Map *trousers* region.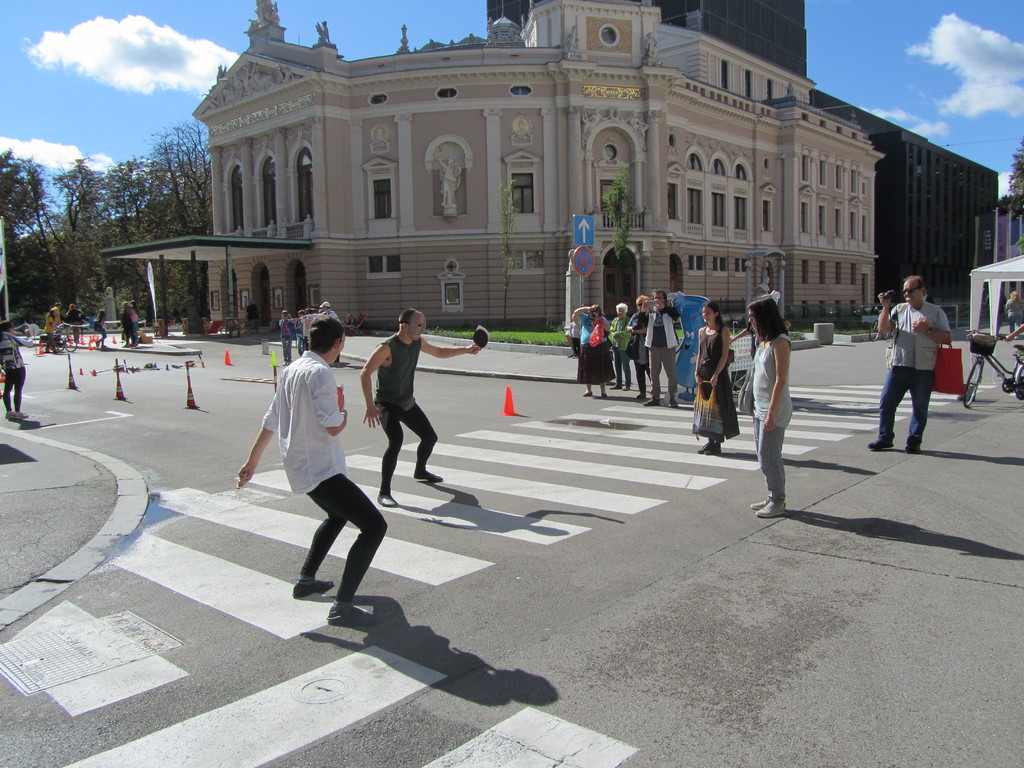
Mapped to {"left": 0, "top": 365, "right": 28, "bottom": 410}.
